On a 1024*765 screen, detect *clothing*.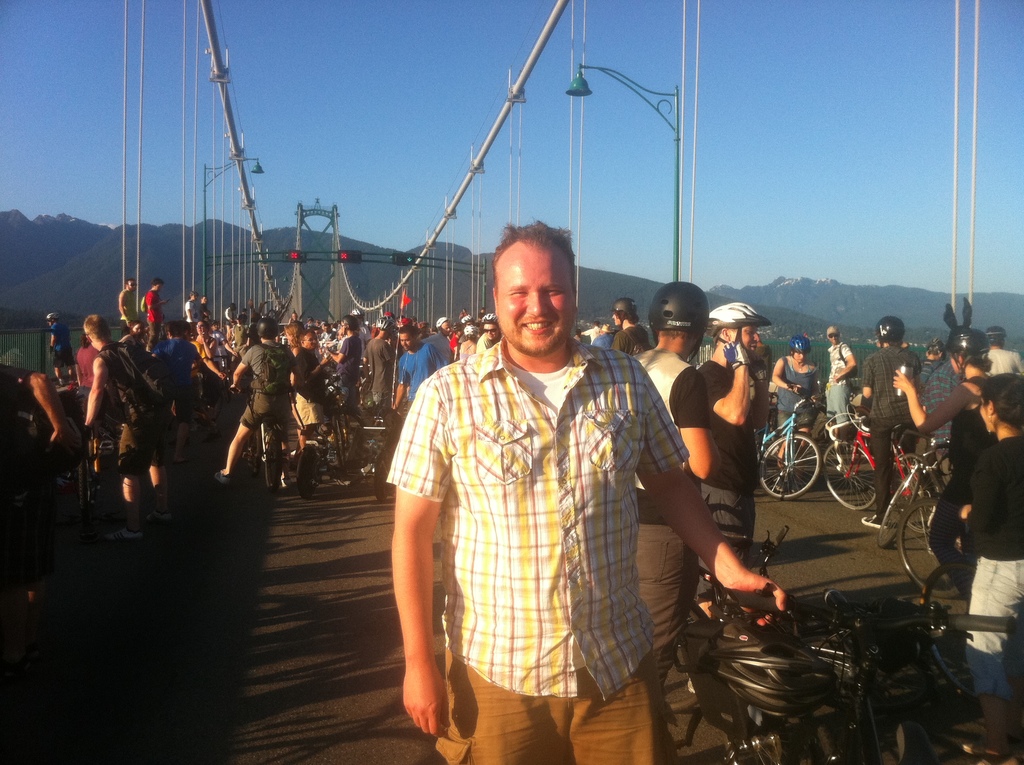
locate(776, 355, 815, 431).
